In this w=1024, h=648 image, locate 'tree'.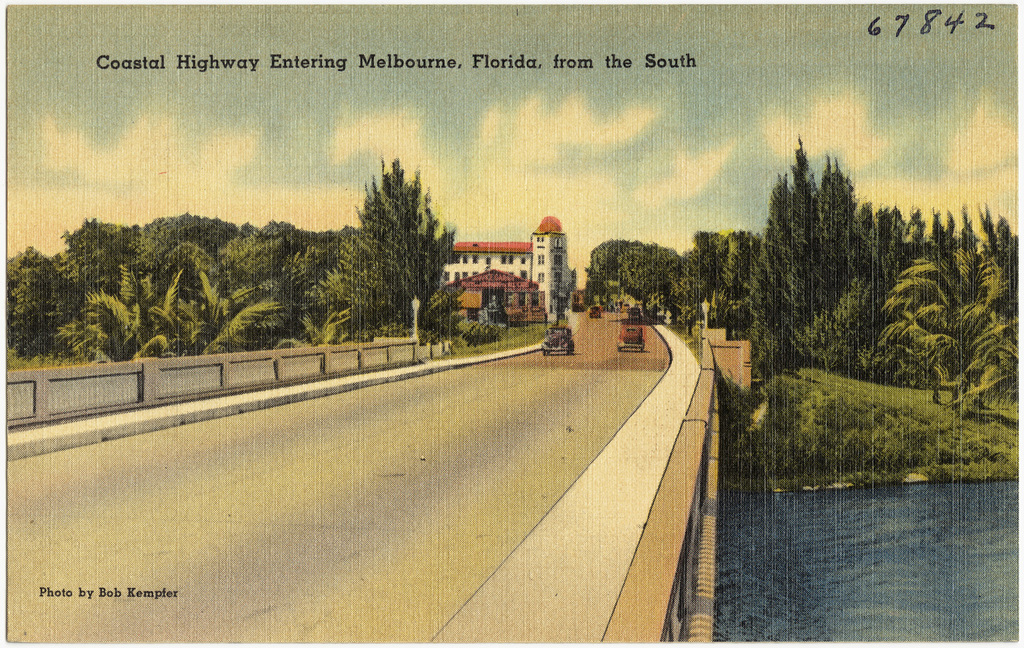
Bounding box: x1=279 y1=249 x2=356 y2=343.
